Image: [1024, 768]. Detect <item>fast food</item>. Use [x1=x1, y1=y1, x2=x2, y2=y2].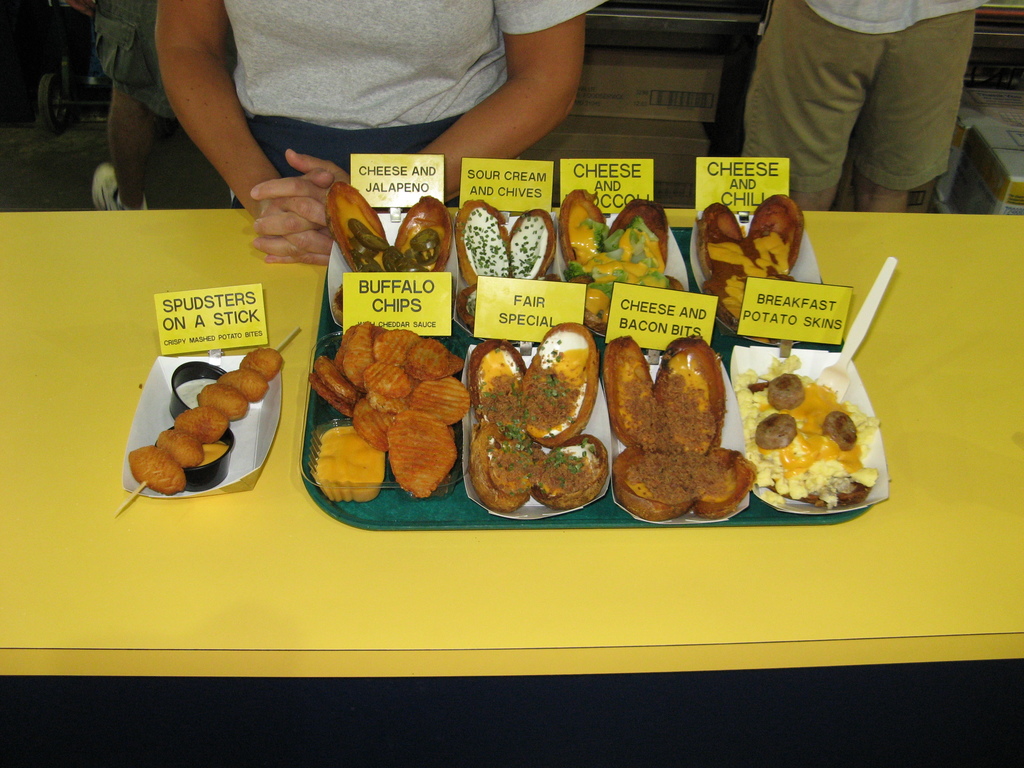
[x1=527, y1=432, x2=609, y2=510].
